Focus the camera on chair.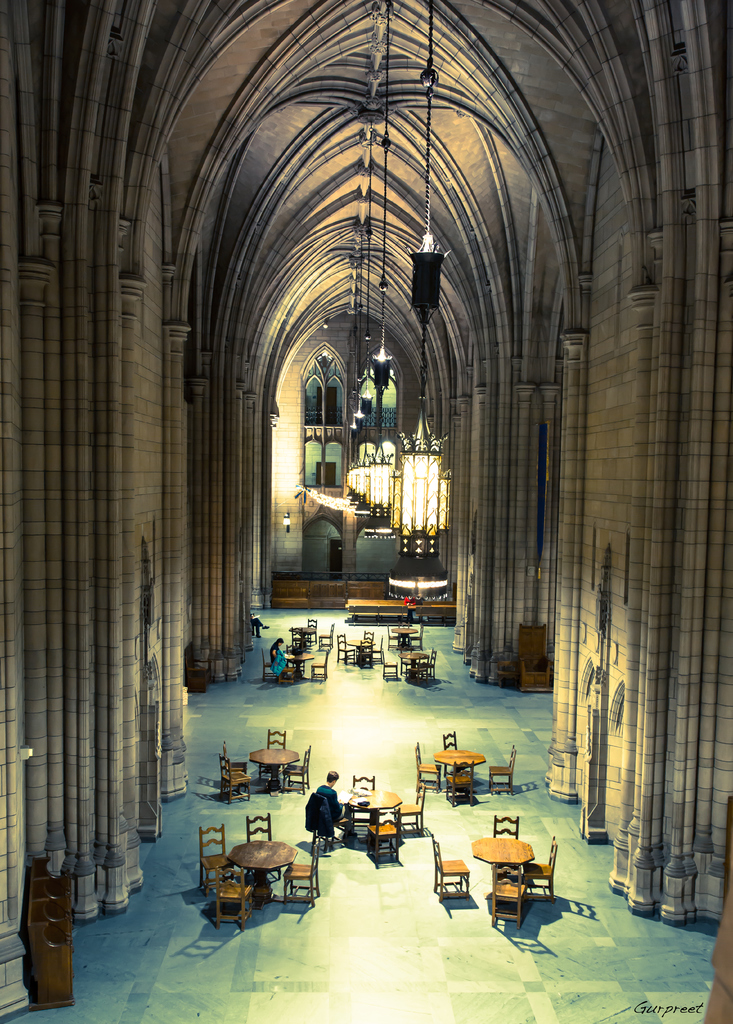
Focus region: BBox(398, 779, 425, 833).
